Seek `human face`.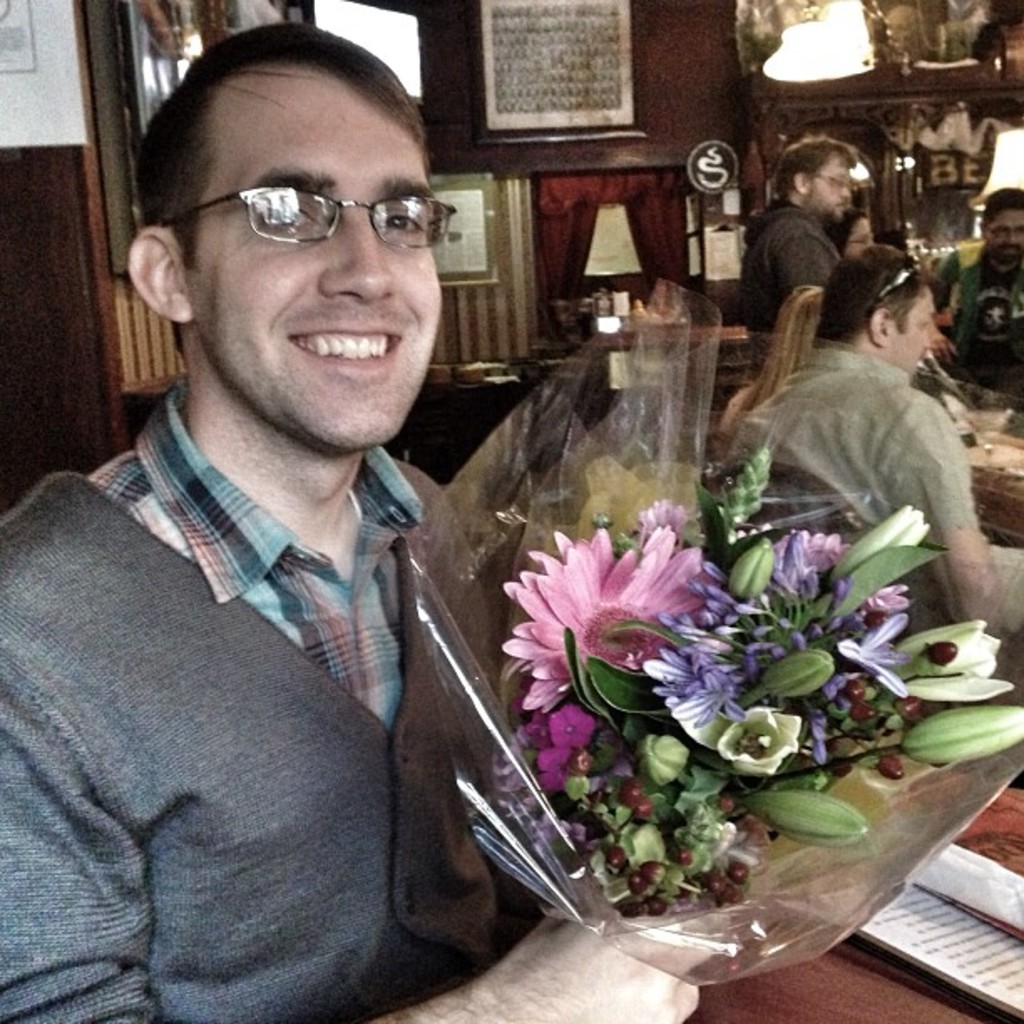
BBox(979, 197, 1022, 264).
